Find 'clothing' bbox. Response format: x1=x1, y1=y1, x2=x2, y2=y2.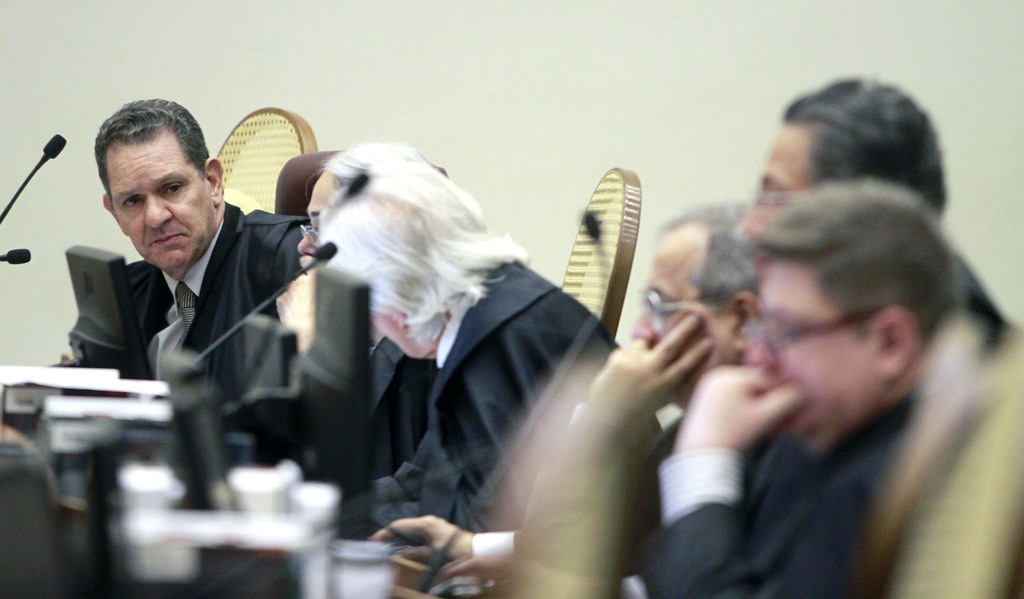
x1=55, y1=196, x2=305, y2=426.
